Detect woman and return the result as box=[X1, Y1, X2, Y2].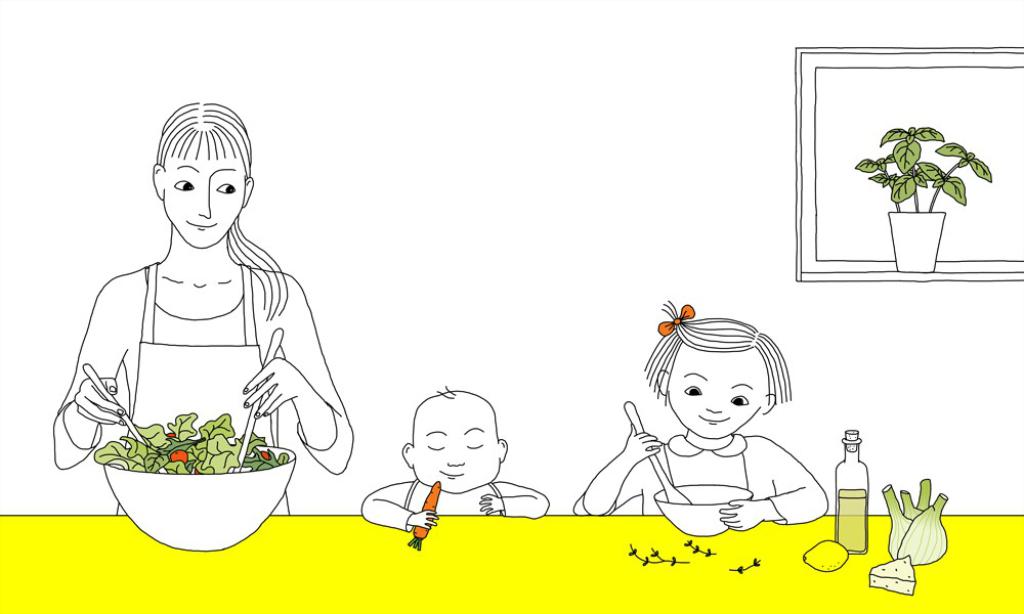
box=[55, 101, 354, 511].
